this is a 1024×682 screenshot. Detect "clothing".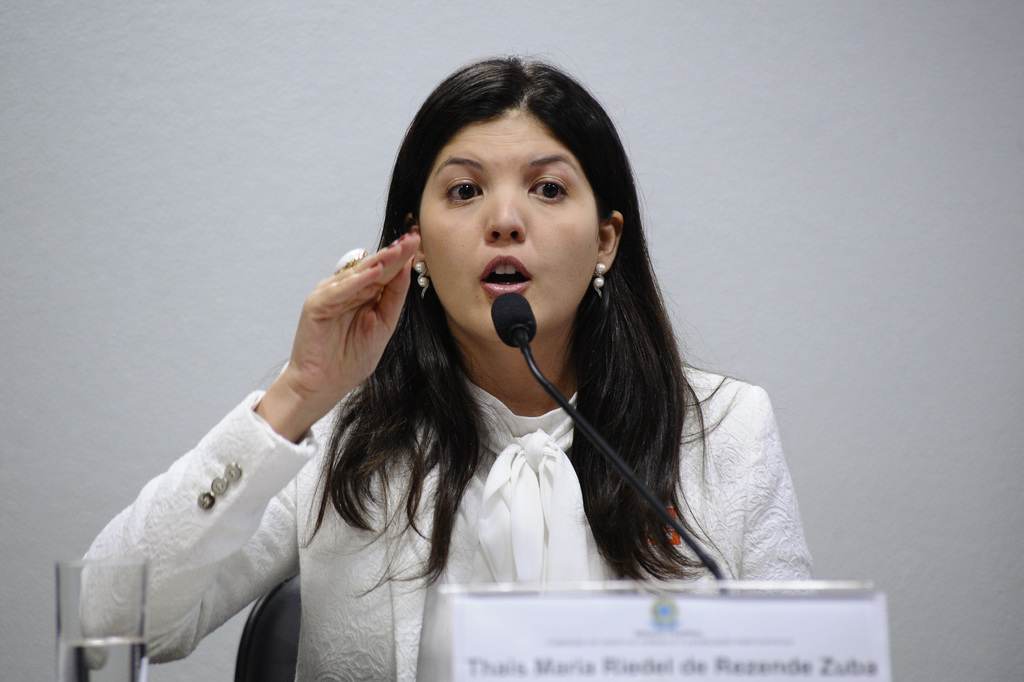
83 362 815 681.
